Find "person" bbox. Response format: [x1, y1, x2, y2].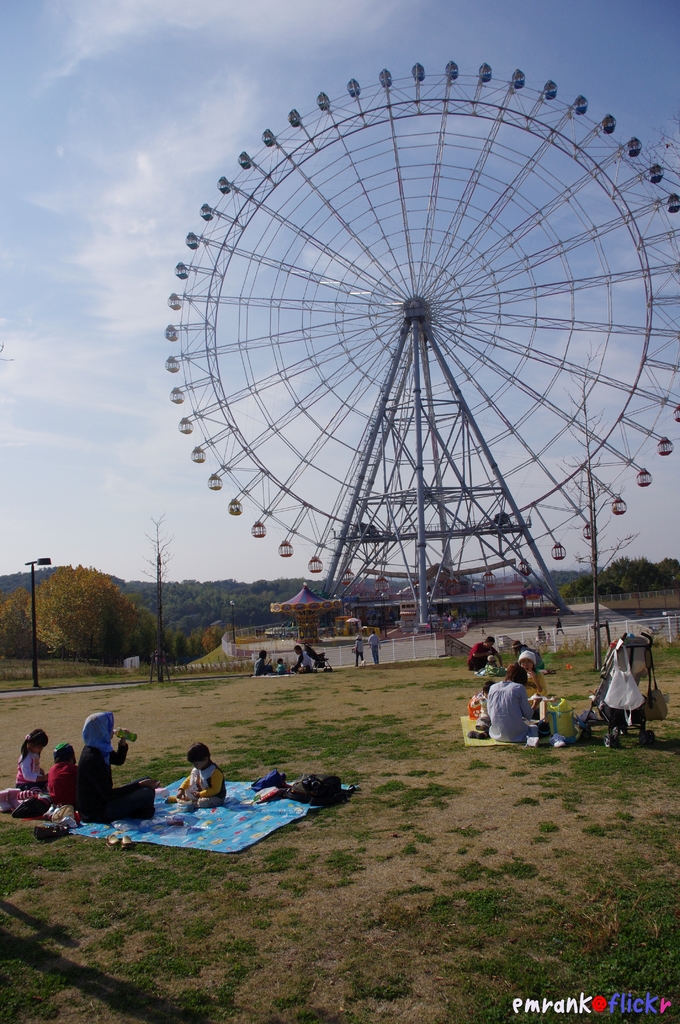
[290, 636, 301, 675].
